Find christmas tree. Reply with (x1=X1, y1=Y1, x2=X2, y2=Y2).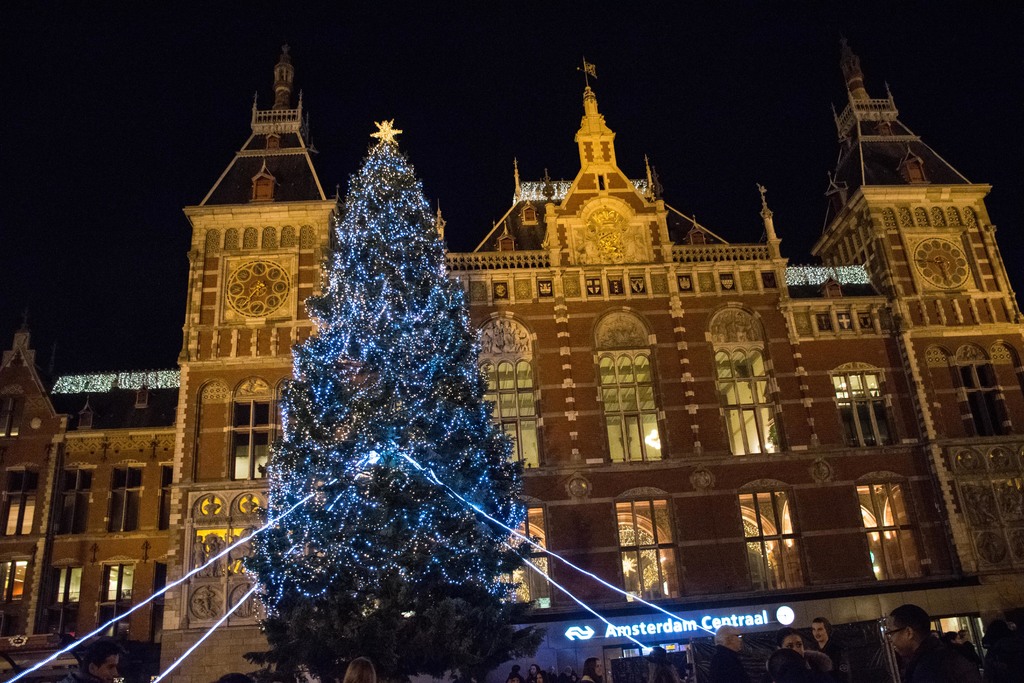
(x1=230, y1=120, x2=552, y2=682).
